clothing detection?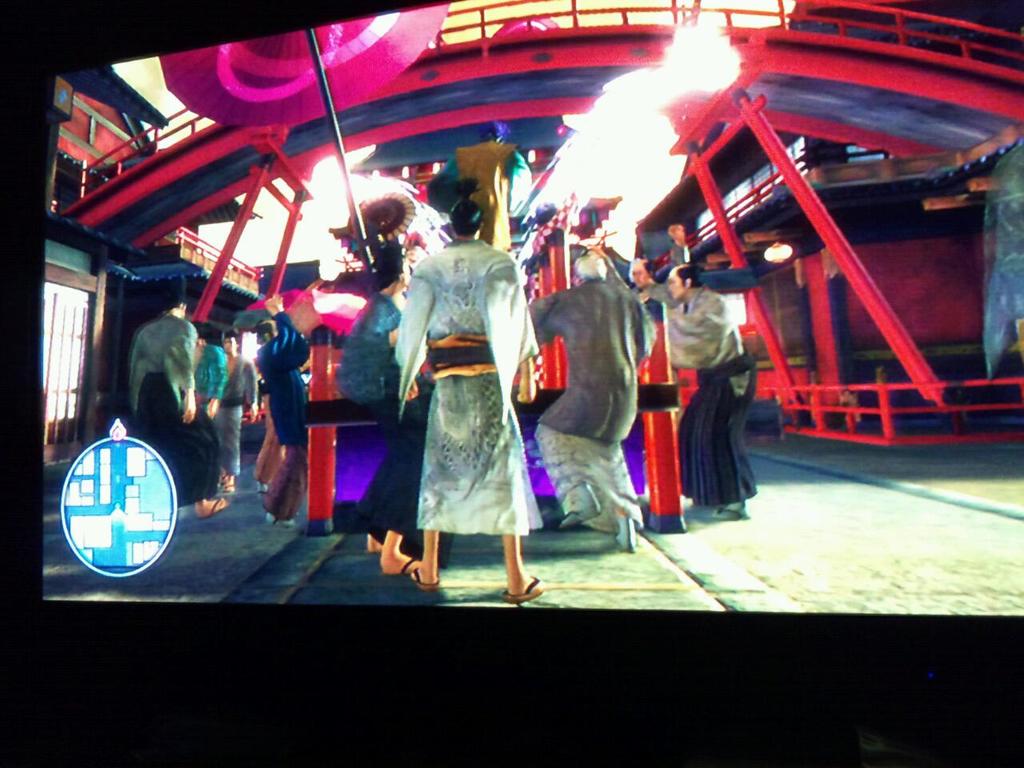
bbox=[211, 352, 261, 474]
